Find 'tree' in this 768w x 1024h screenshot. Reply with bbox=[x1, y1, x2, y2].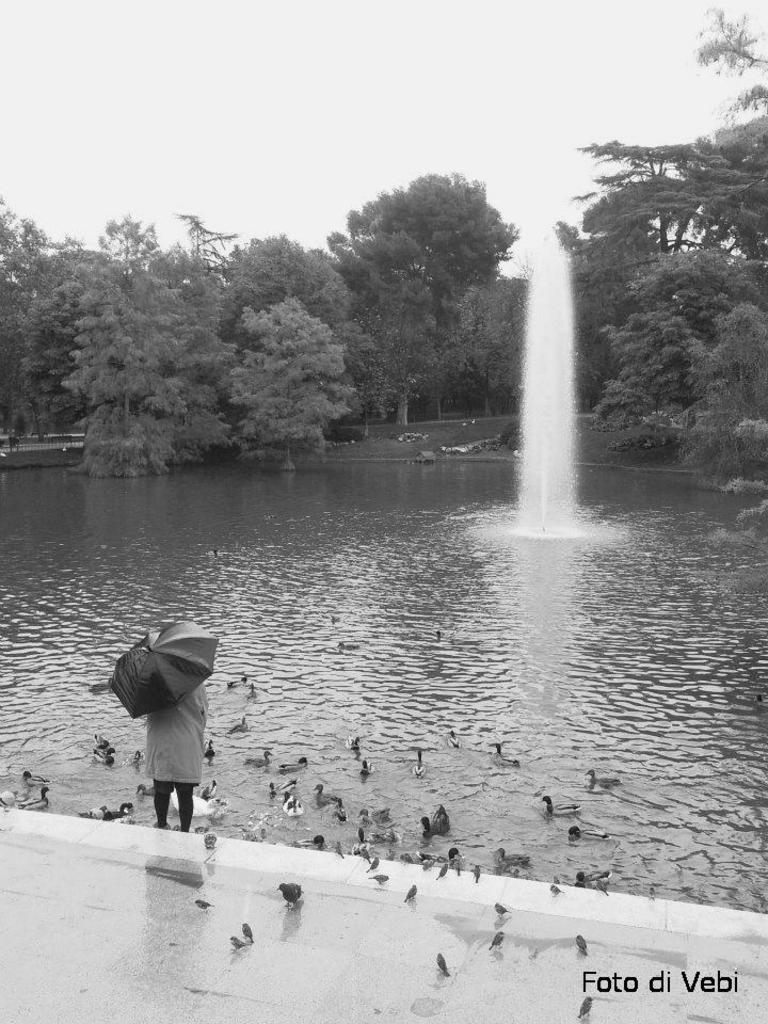
bbox=[690, 282, 767, 439].
